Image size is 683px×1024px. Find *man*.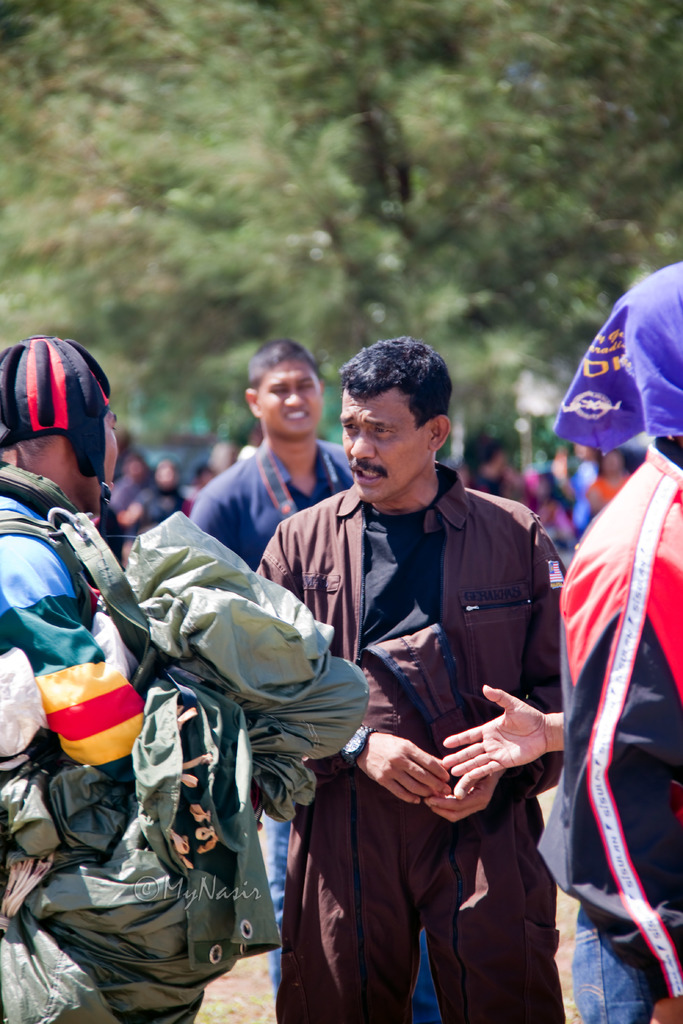
265, 342, 570, 995.
